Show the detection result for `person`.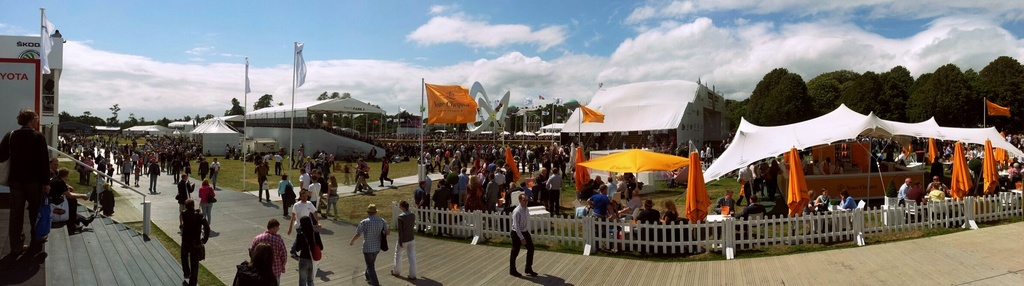
<box>408,136,560,220</box>.
